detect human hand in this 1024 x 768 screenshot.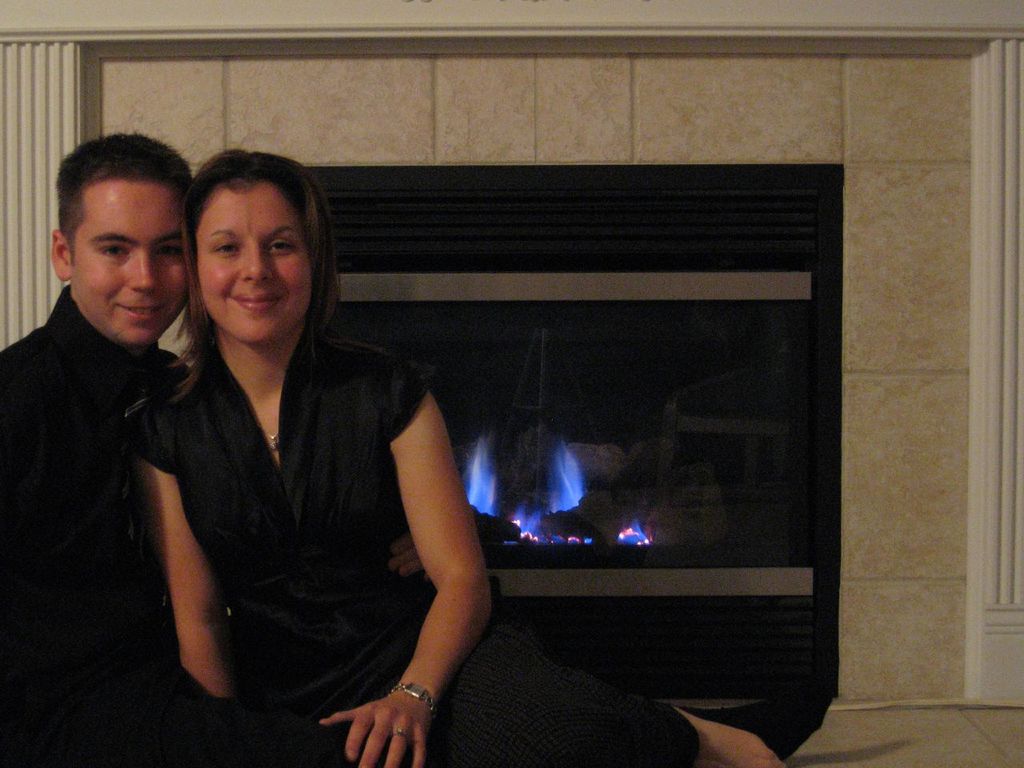
Detection: locate(386, 532, 437, 582).
